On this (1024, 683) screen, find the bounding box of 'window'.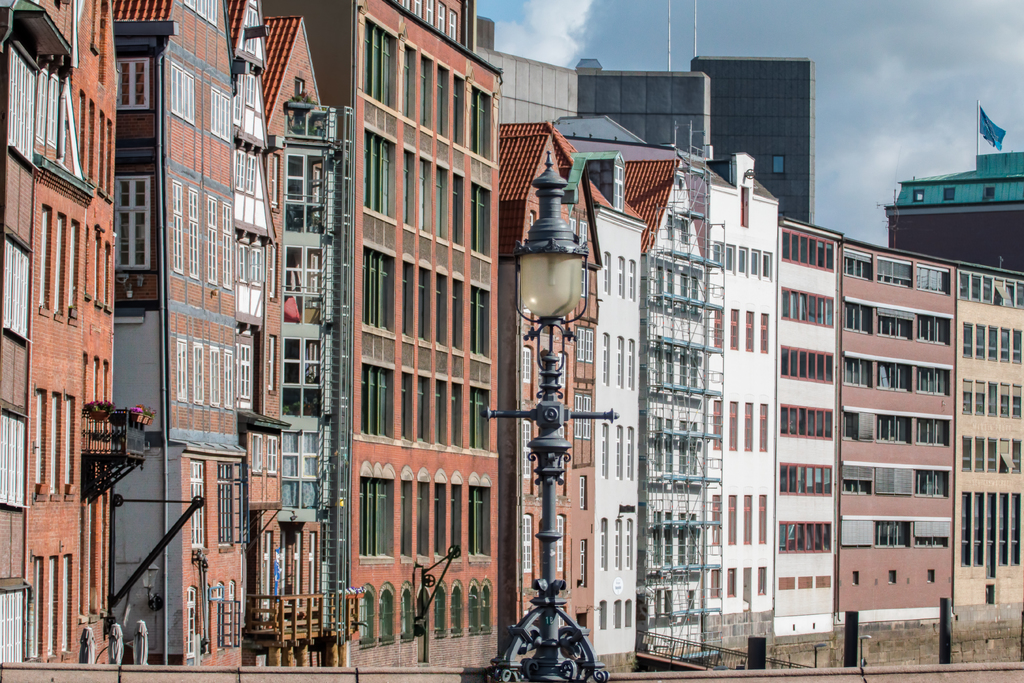
Bounding box: box(286, 157, 321, 233).
